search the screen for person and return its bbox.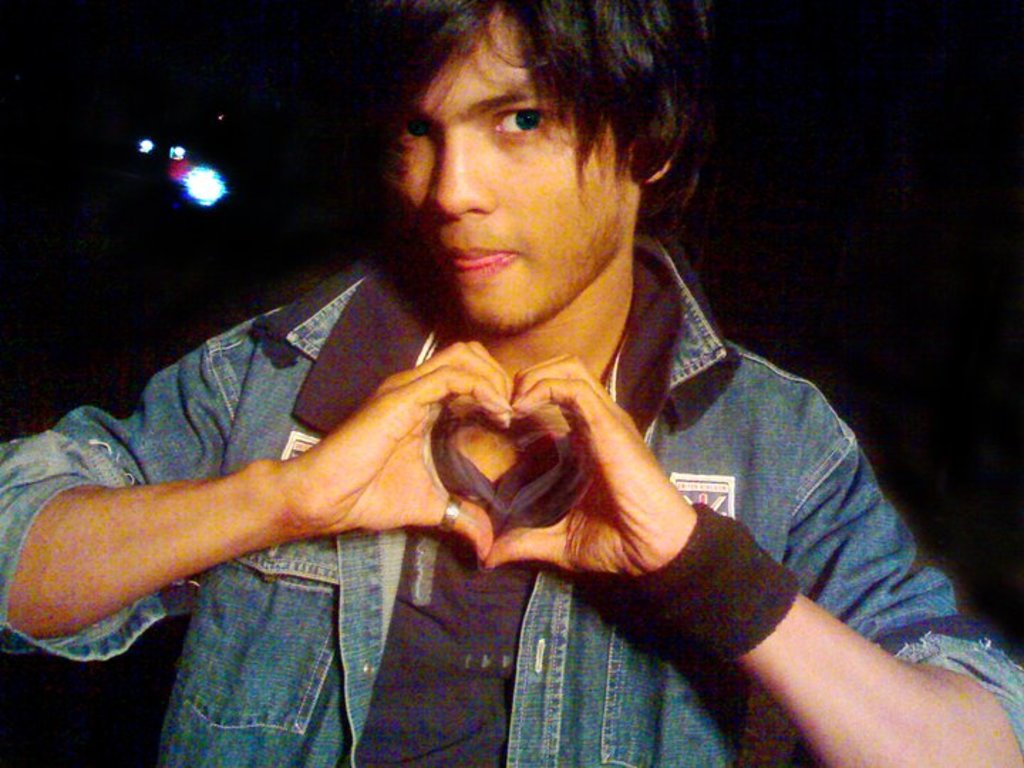
Found: box(0, 0, 1023, 767).
